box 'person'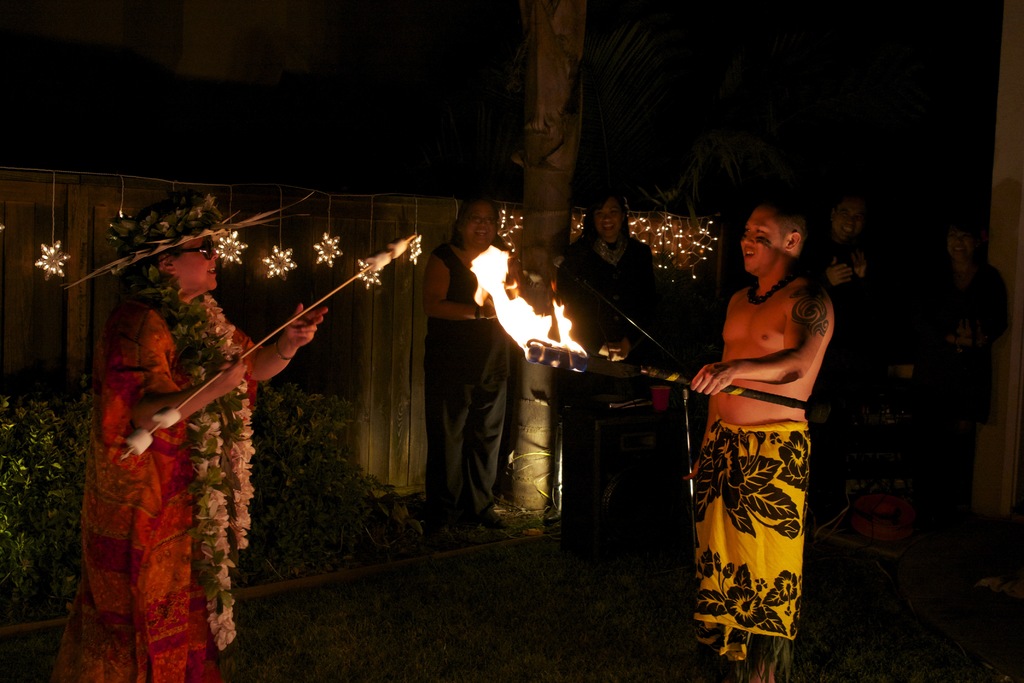
crop(544, 193, 667, 522)
